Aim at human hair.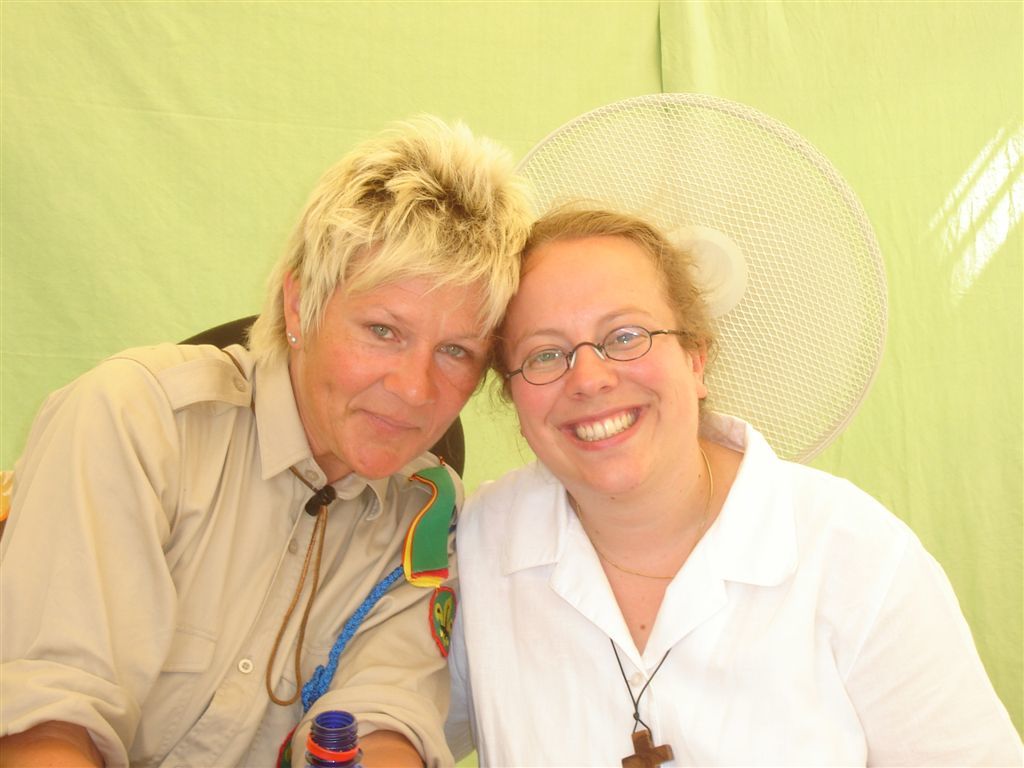
Aimed at 485/191/726/416.
